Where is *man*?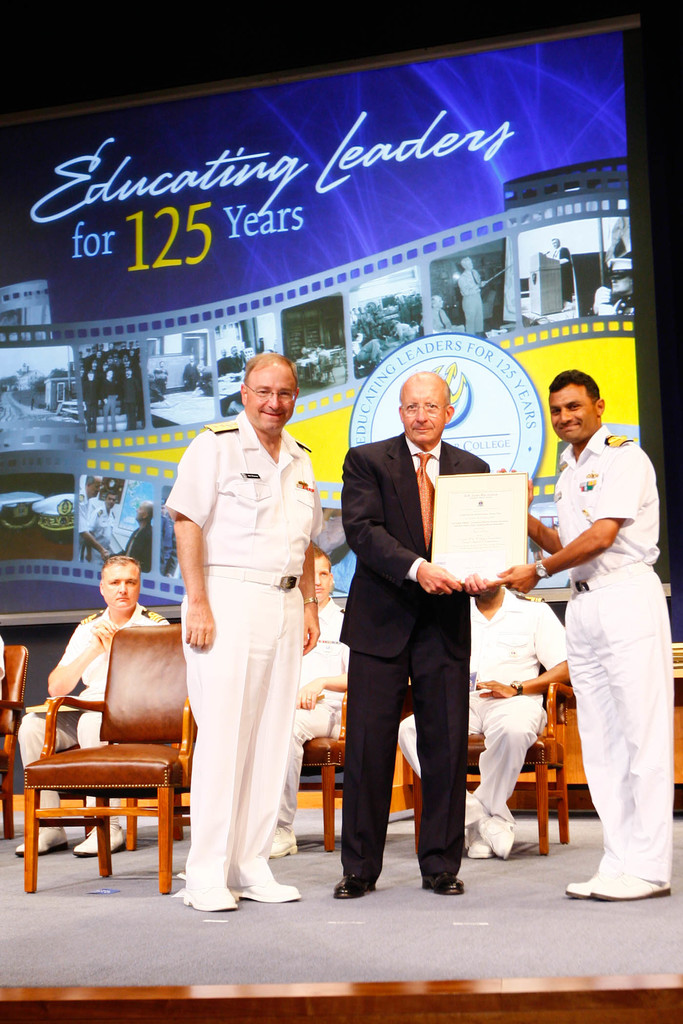
(552, 237, 576, 311).
